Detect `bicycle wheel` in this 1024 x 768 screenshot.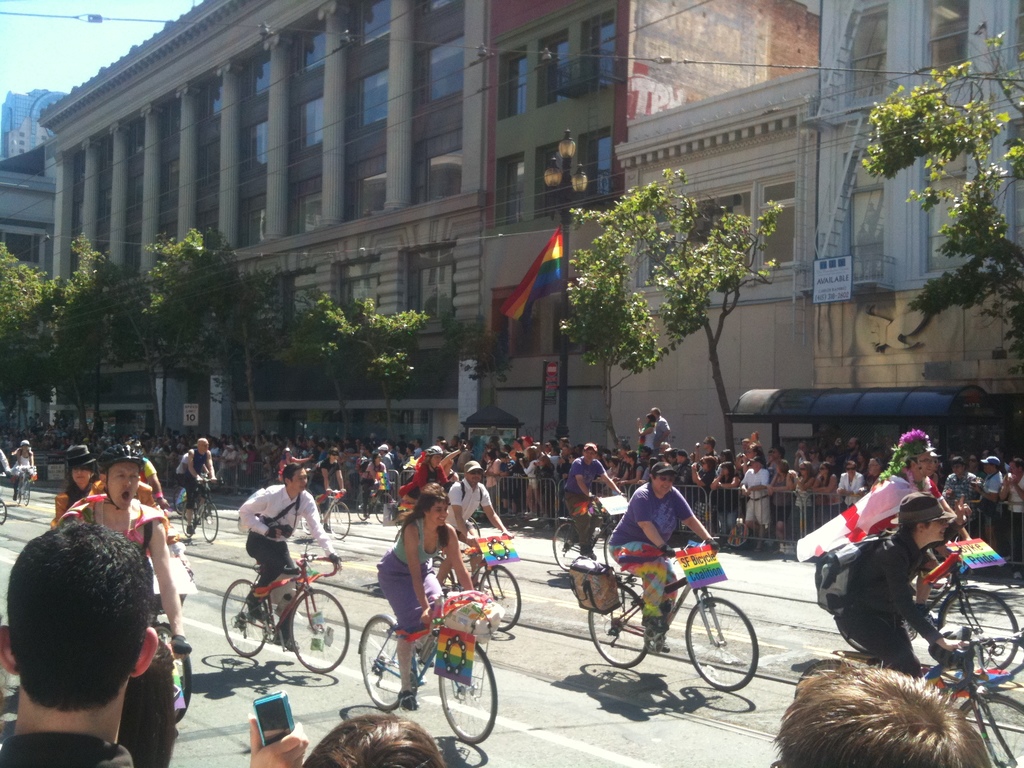
Detection: {"left": 431, "top": 554, "right": 455, "bottom": 595}.
